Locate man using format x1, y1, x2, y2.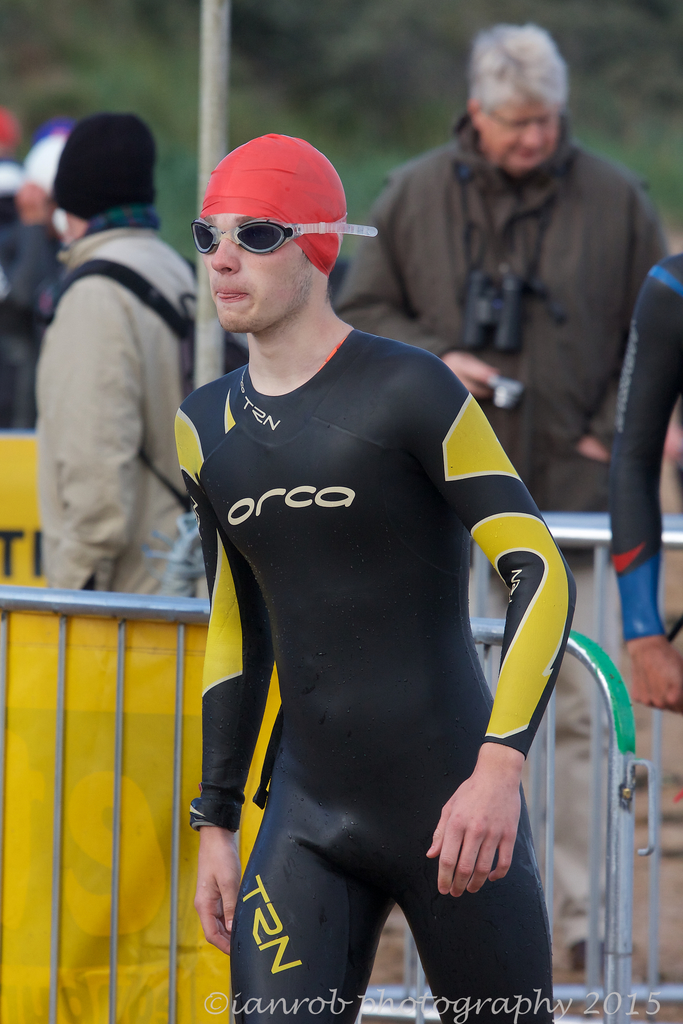
32, 108, 215, 613.
